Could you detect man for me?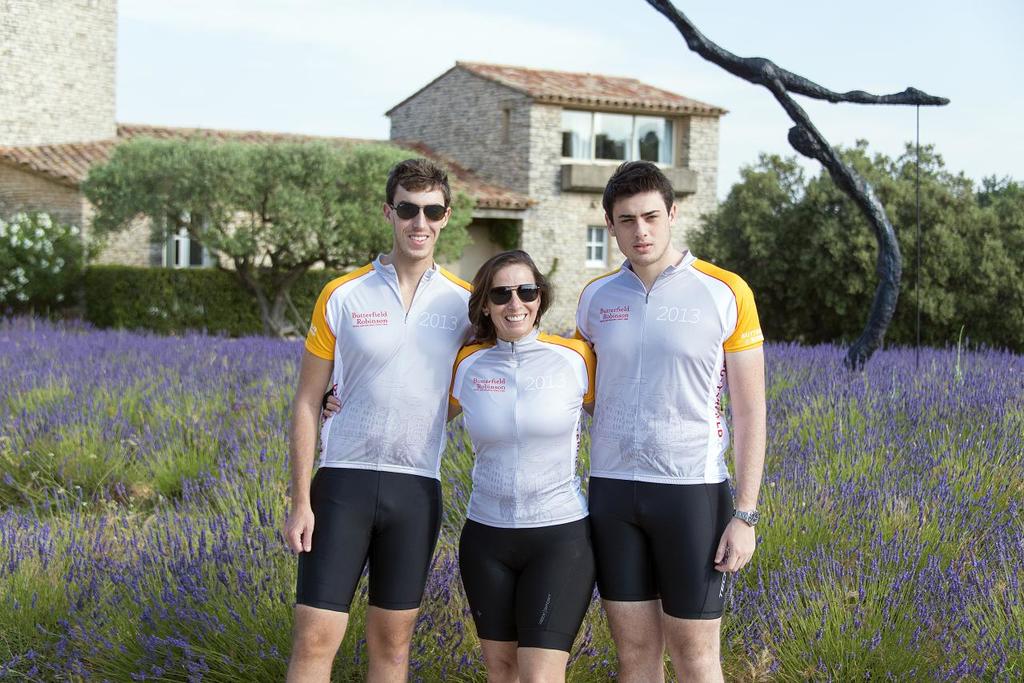
Detection result: select_region(566, 148, 767, 681).
